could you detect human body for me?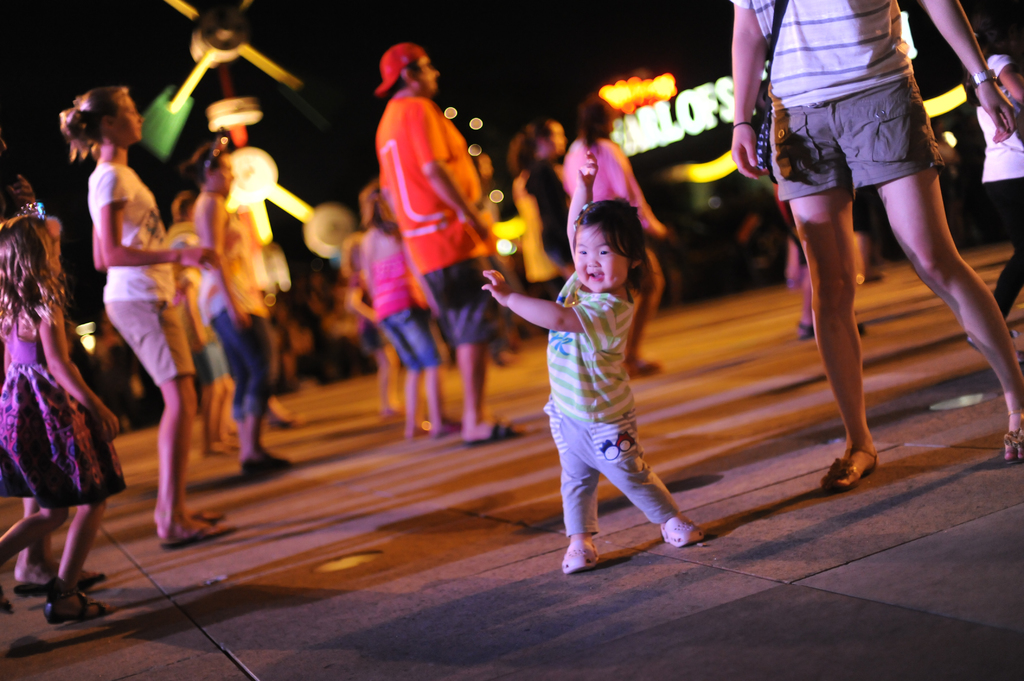
Detection result: left=85, top=159, right=271, bottom=549.
